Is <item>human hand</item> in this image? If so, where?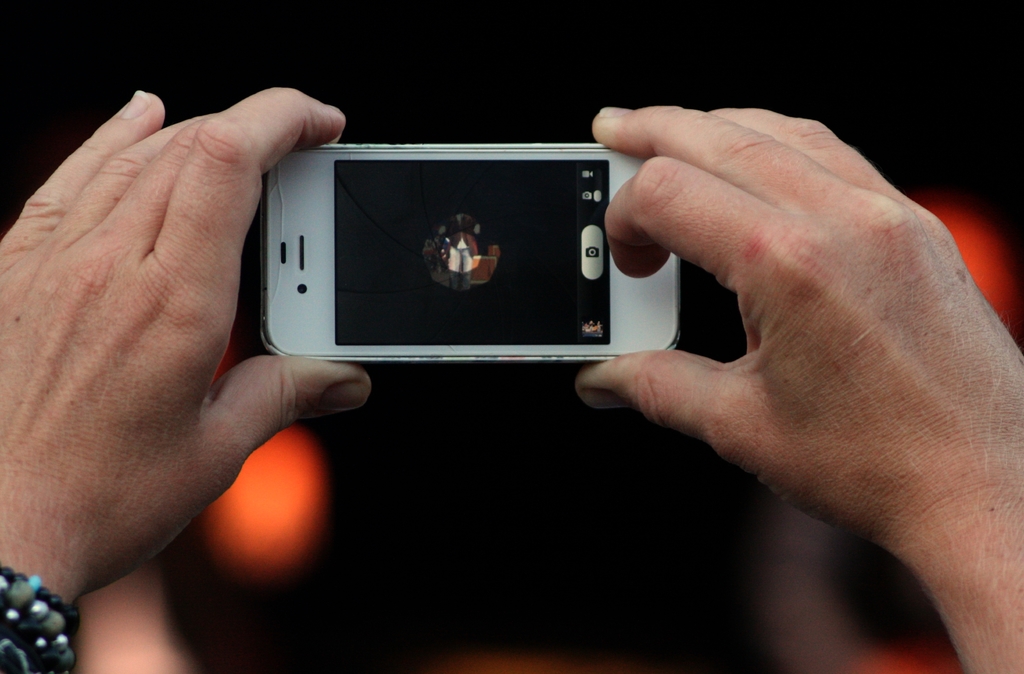
Yes, at [0,82,286,601].
